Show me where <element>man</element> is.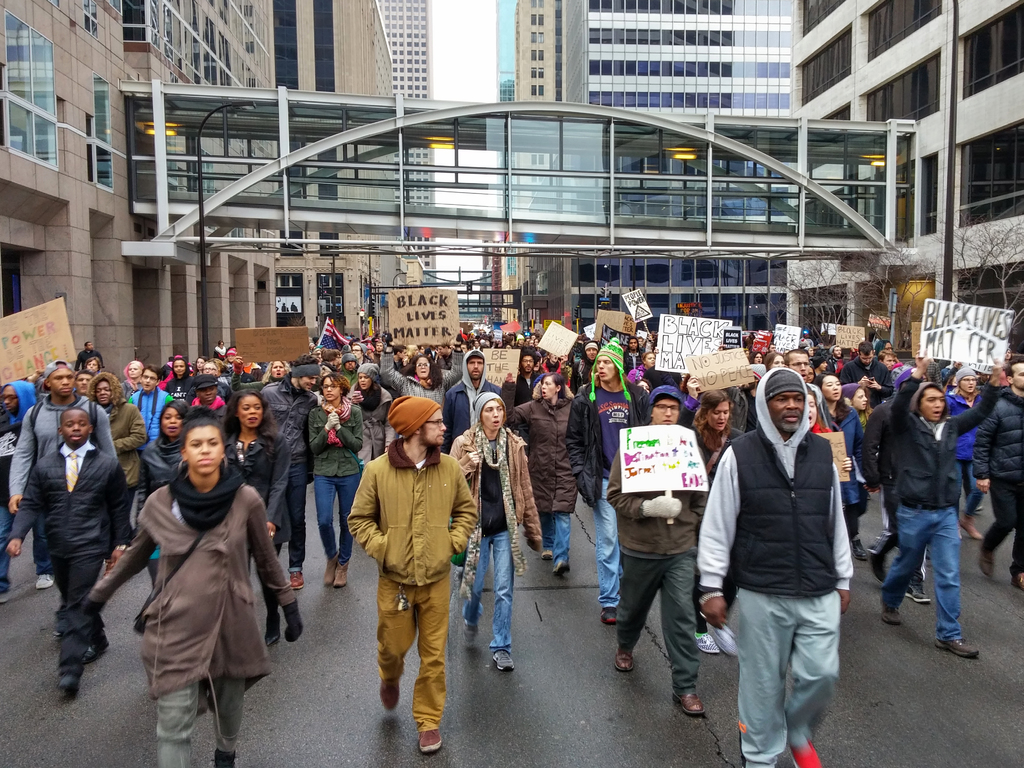
<element>man</element> is at x1=624, y1=340, x2=648, y2=375.
